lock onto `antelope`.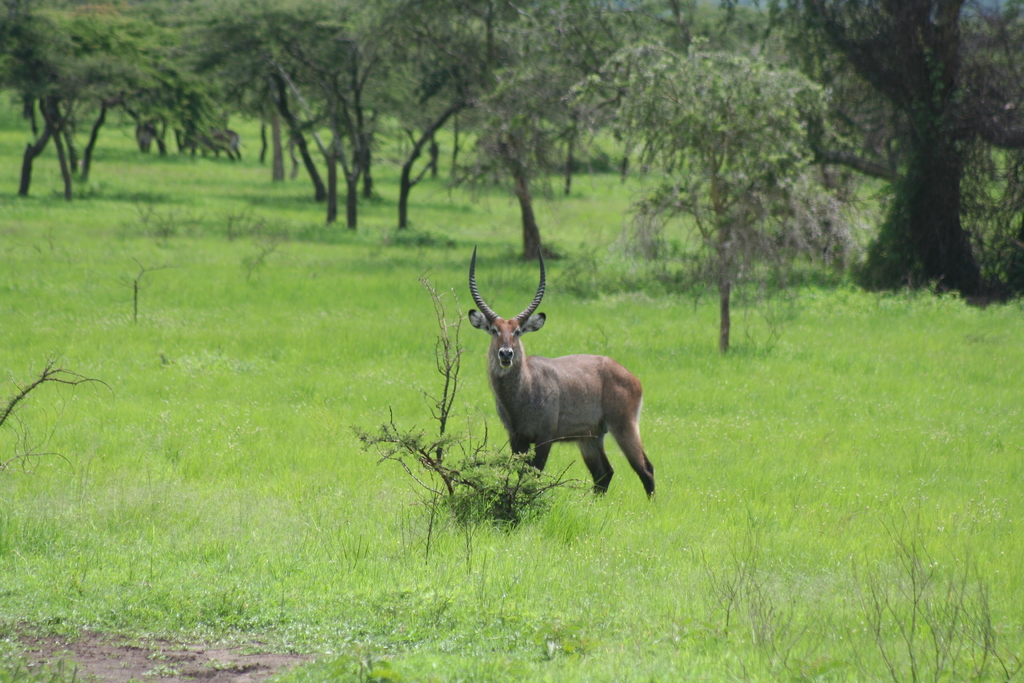
Locked: Rect(467, 244, 658, 504).
